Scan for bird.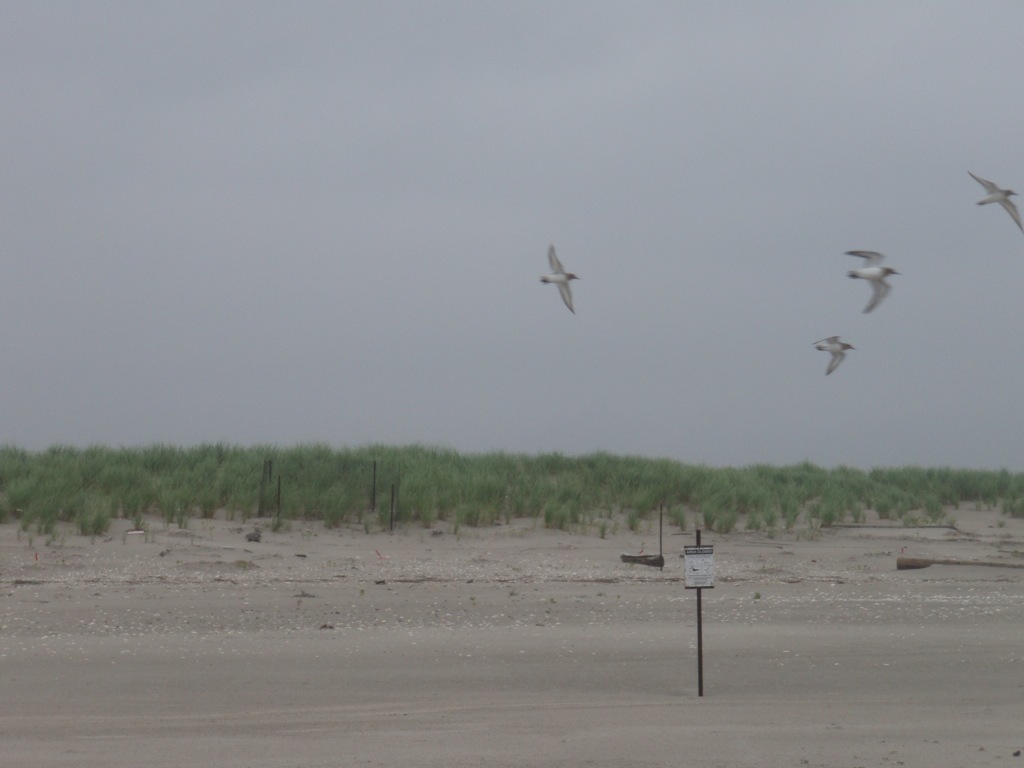
Scan result: rect(971, 163, 1023, 226).
